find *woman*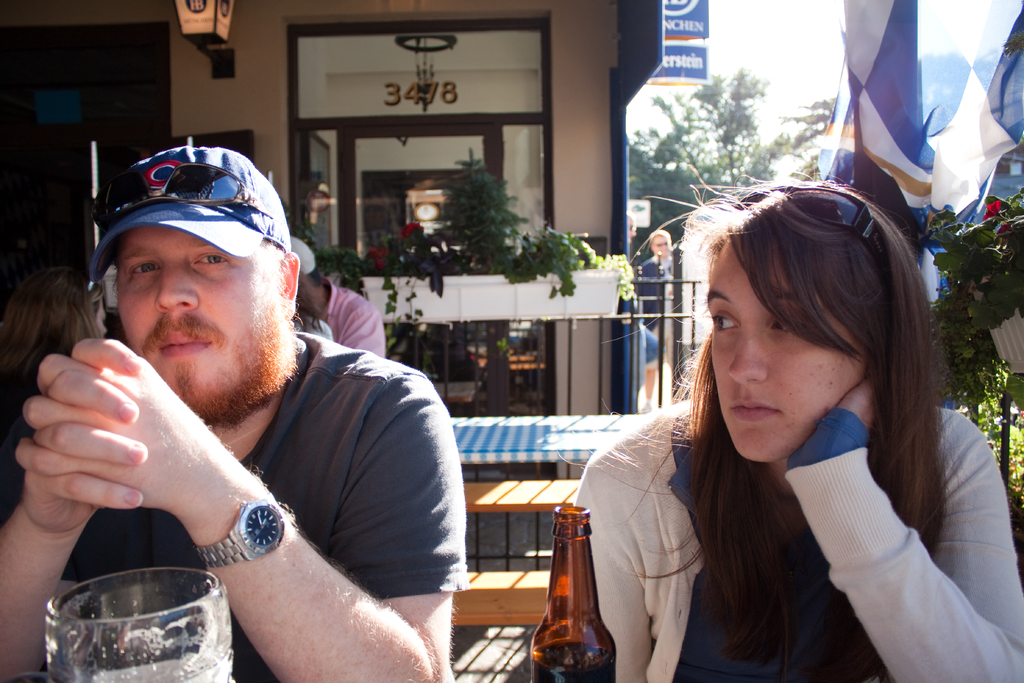
<region>0, 266, 108, 449</region>
